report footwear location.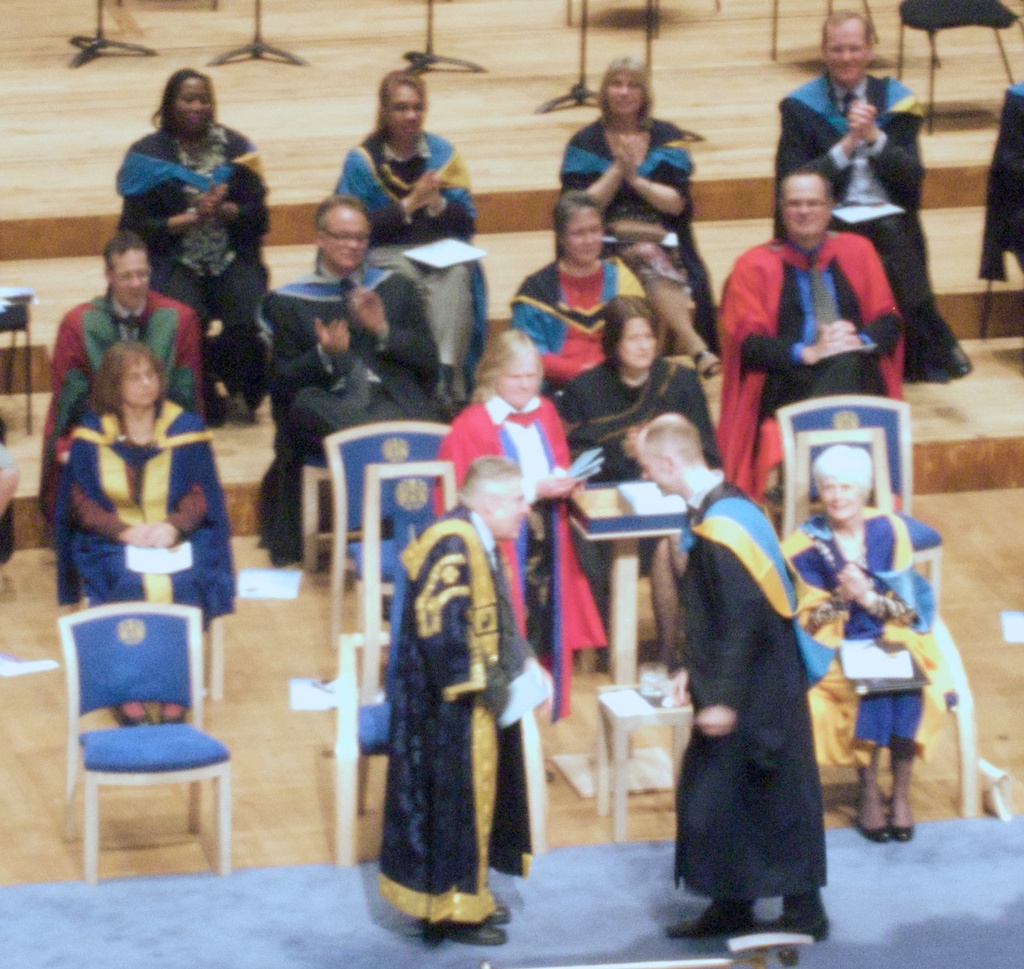
Report: select_region(115, 700, 155, 725).
